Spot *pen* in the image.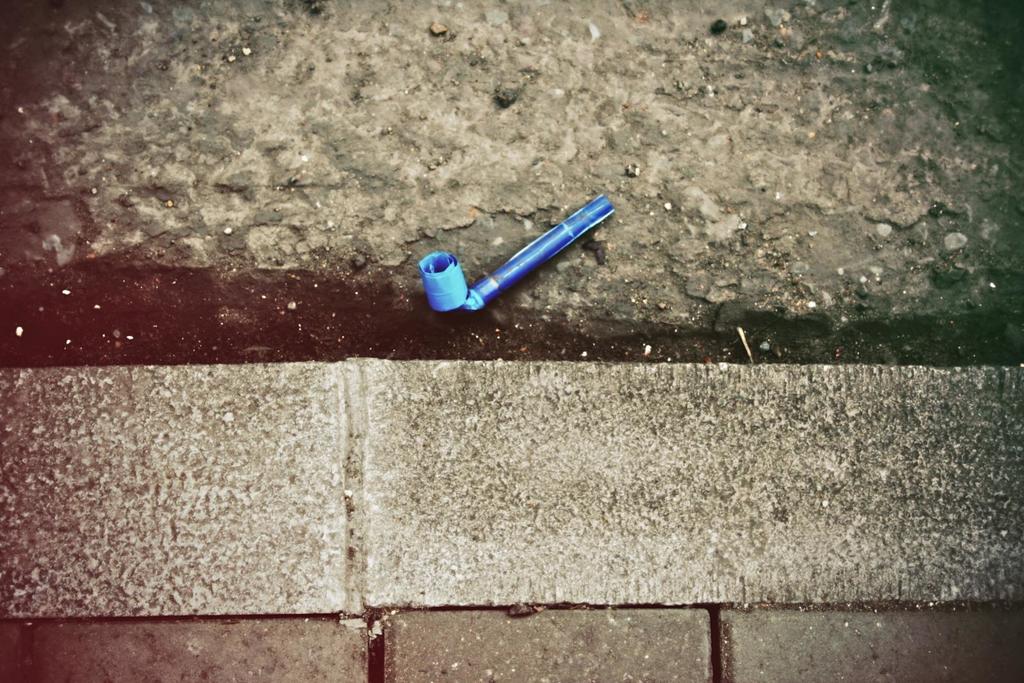
*pen* found at bbox(462, 194, 615, 311).
